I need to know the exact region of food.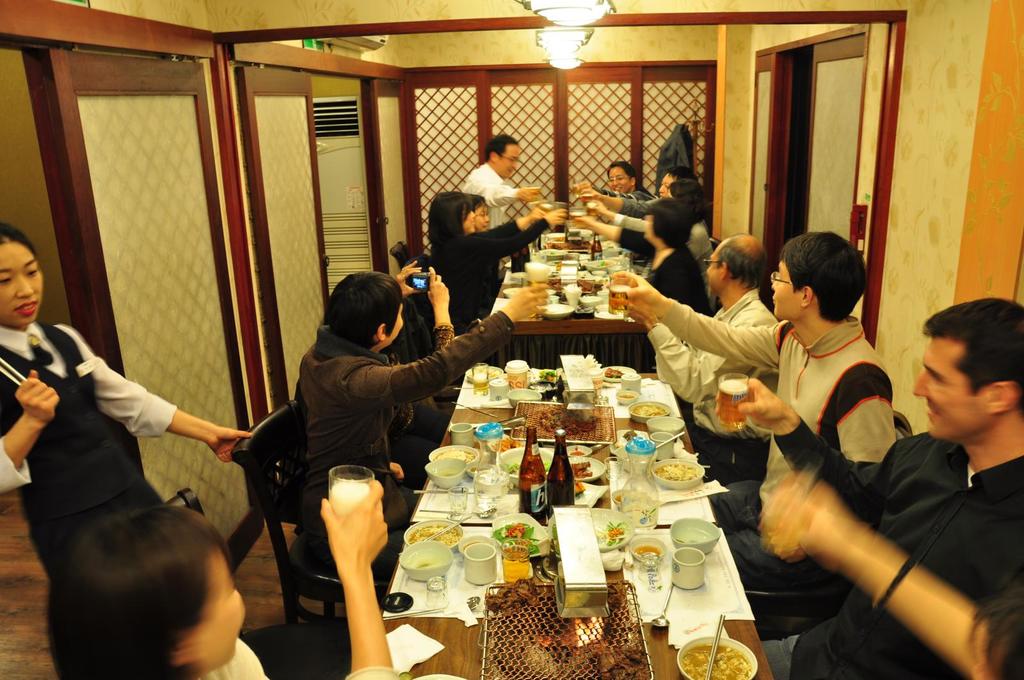
Region: x1=492, y1=510, x2=538, y2=560.
